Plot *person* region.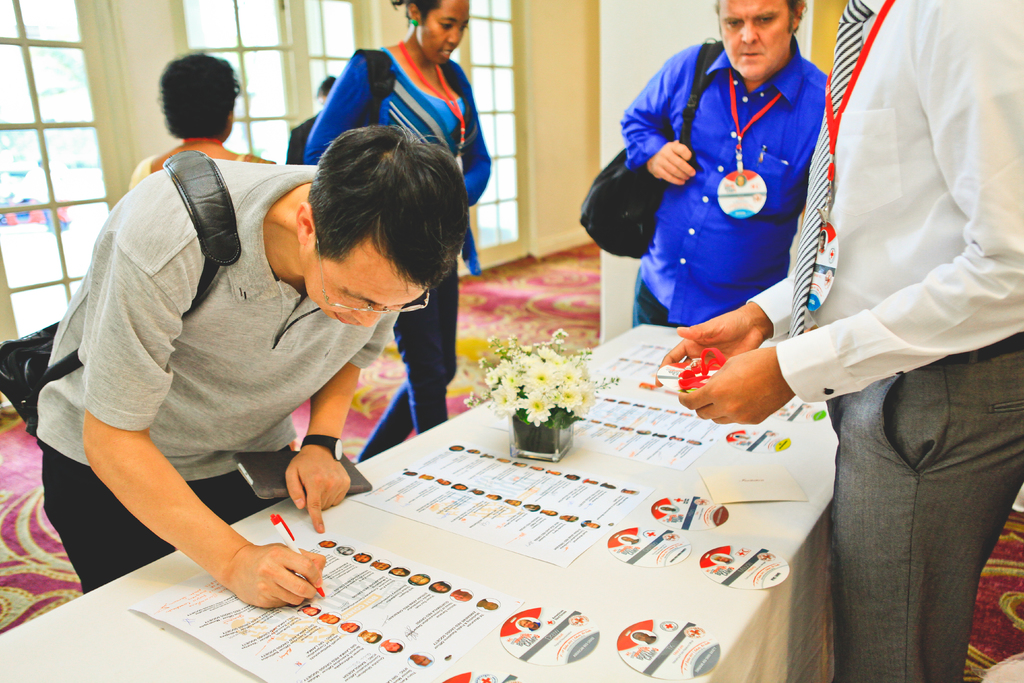
Plotted at <bbox>657, 0, 1023, 682</bbox>.
